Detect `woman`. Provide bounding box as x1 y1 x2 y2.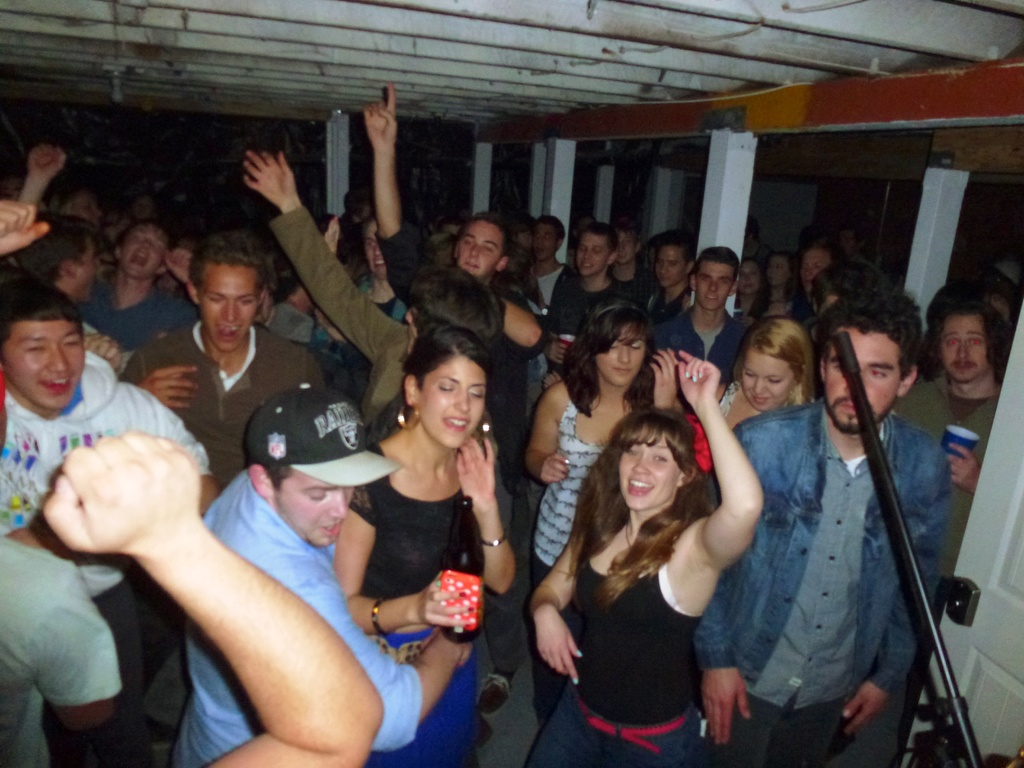
712 317 813 435.
